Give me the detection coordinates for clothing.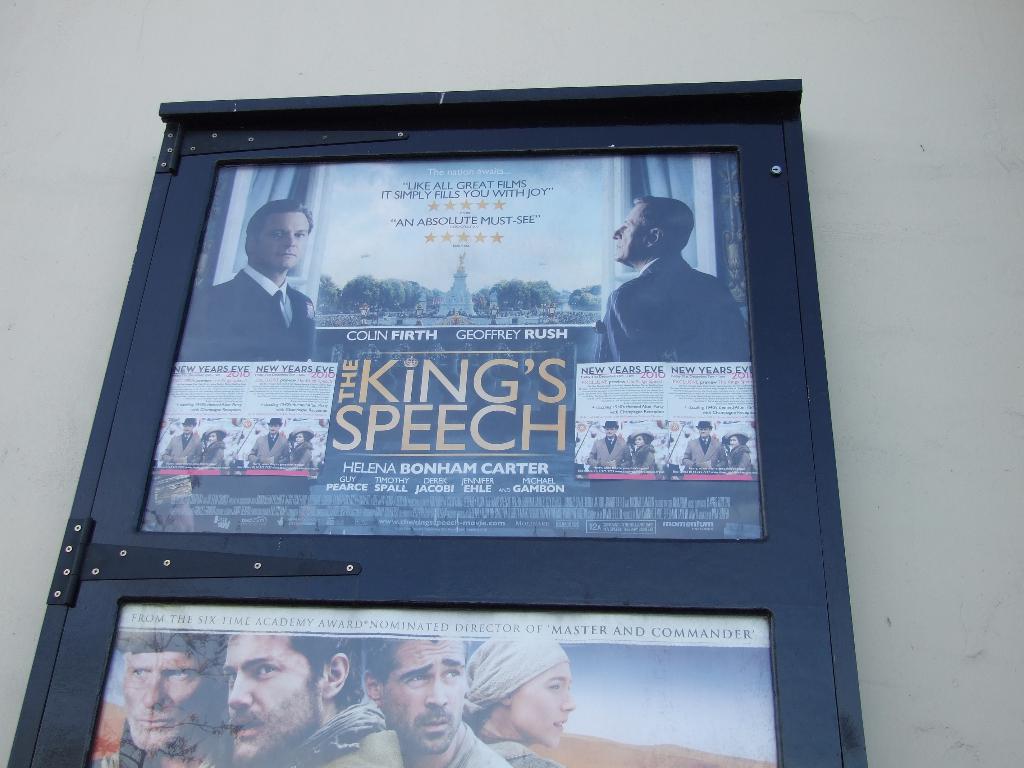
<box>281,440,321,473</box>.
